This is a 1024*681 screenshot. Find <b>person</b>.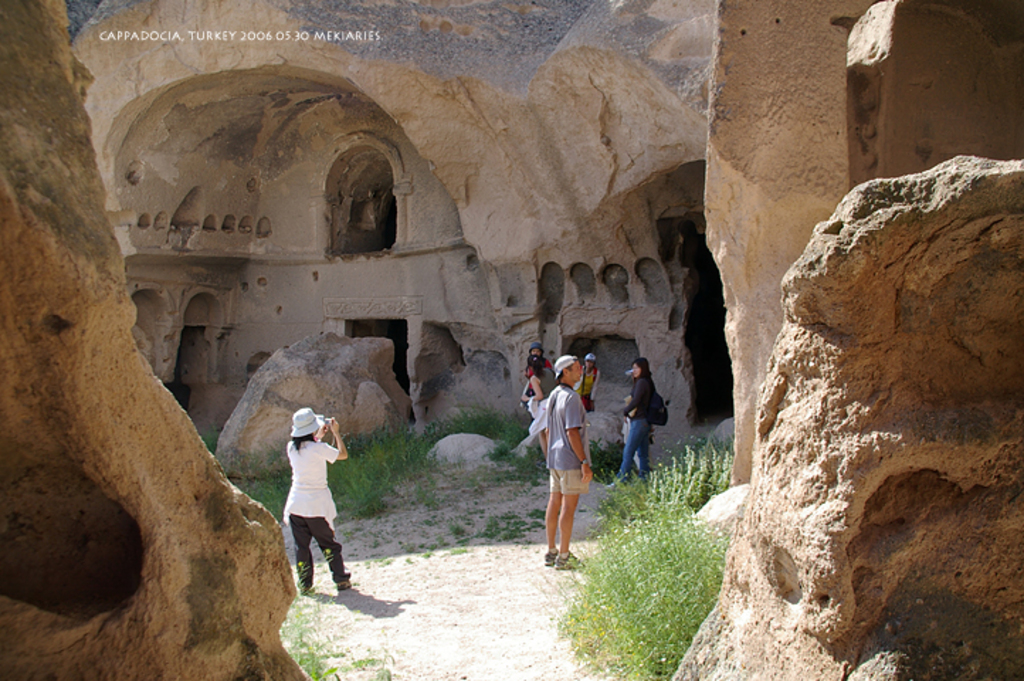
Bounding box: l=545, t=355, r=593, b=569.
